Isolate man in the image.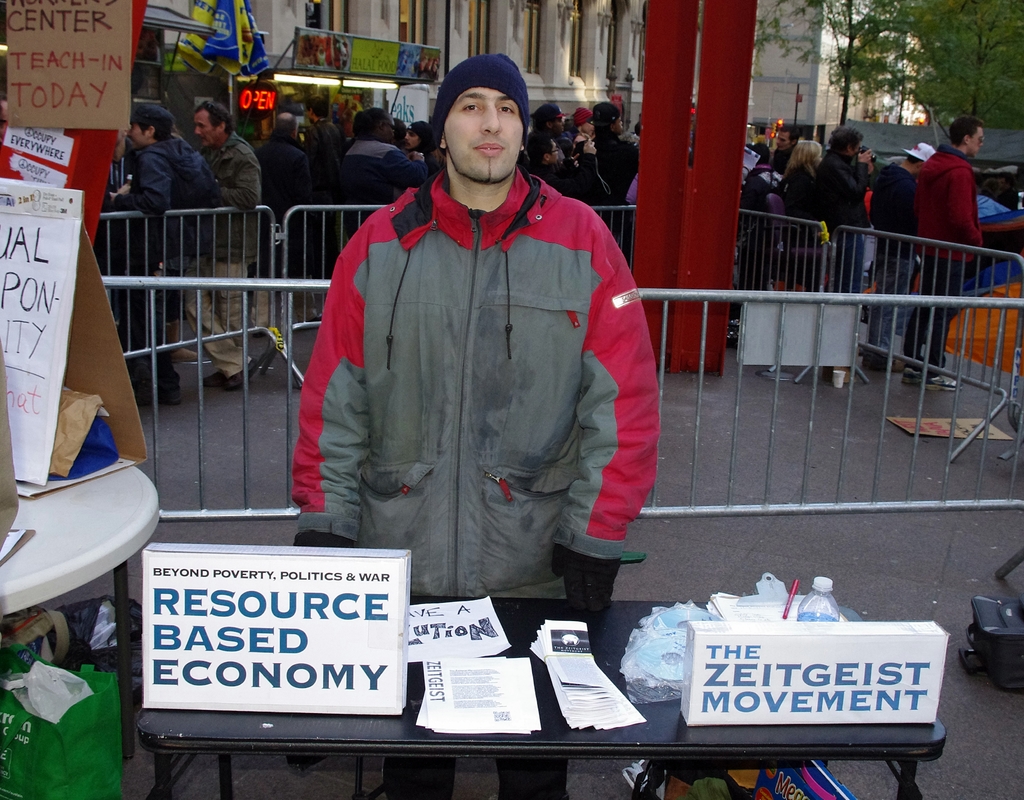
Isolated region: x1=288, y1=46, x2=659, y2=797.
